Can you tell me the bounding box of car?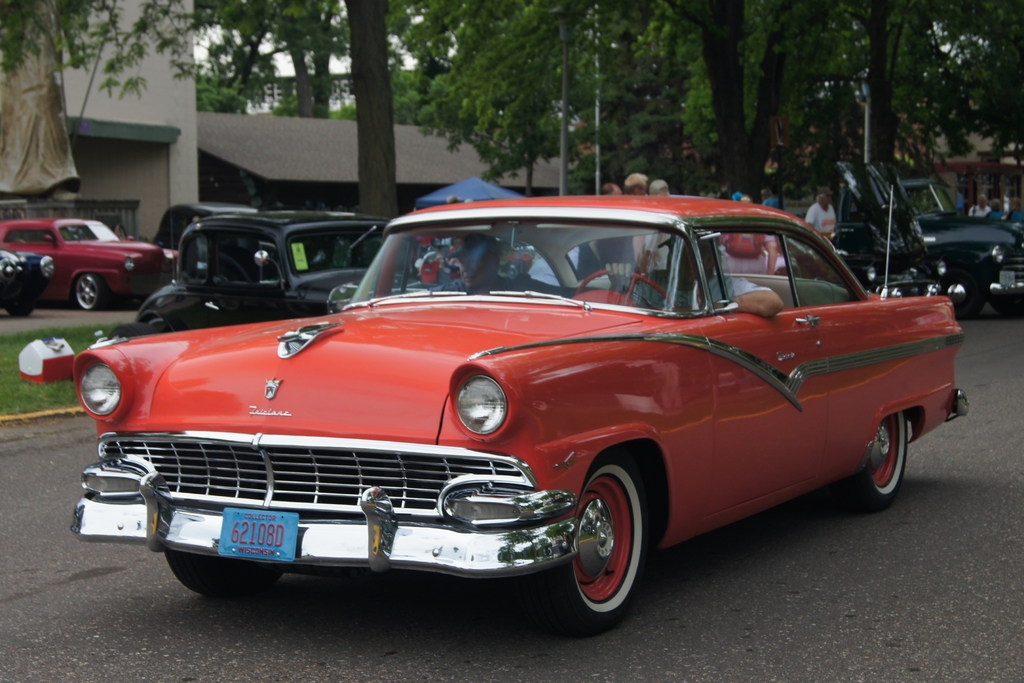
bbox=[0, 242, 54, 317].
